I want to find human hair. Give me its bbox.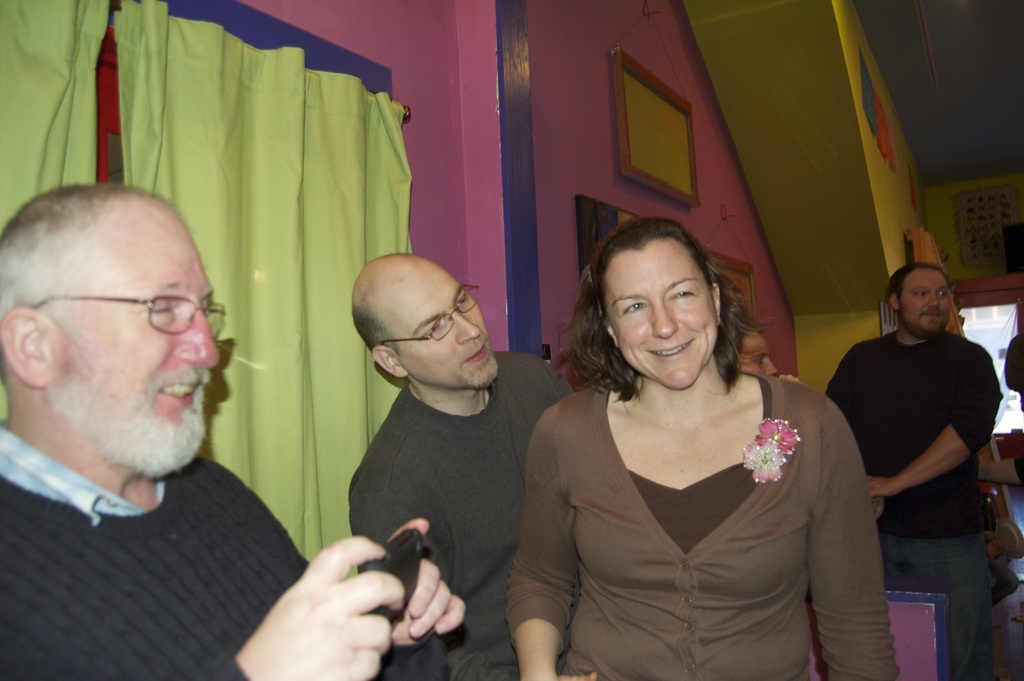
(x1=0, y1=181, x2=186, y2=388).
